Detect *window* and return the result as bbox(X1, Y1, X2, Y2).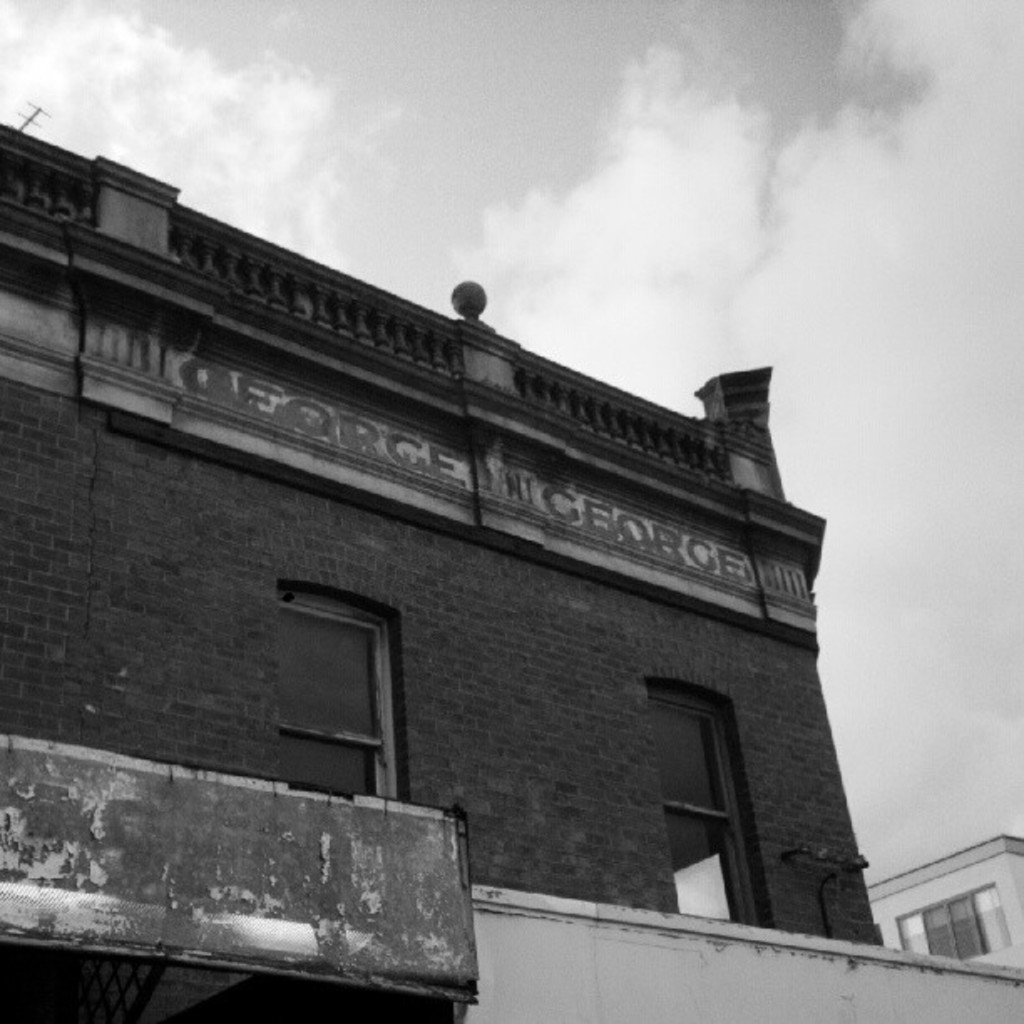
bbox(648, 674, 766, 935).
